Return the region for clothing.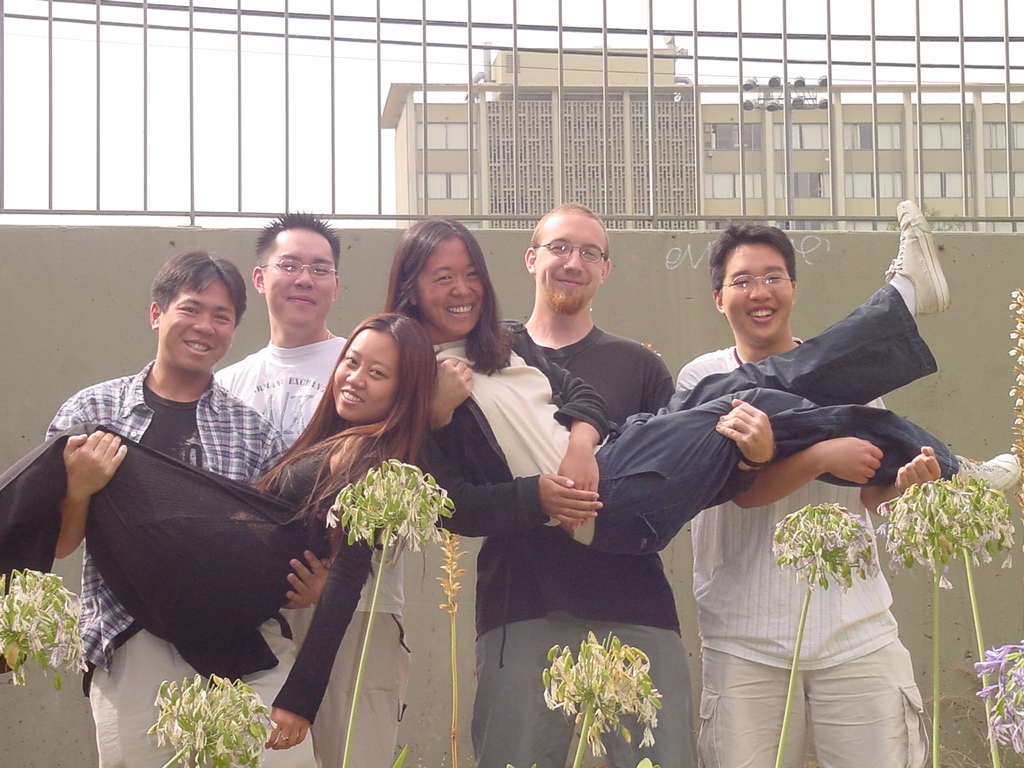
{"left": 48, "top": 357, "right": 316, "bottom": 767}.
